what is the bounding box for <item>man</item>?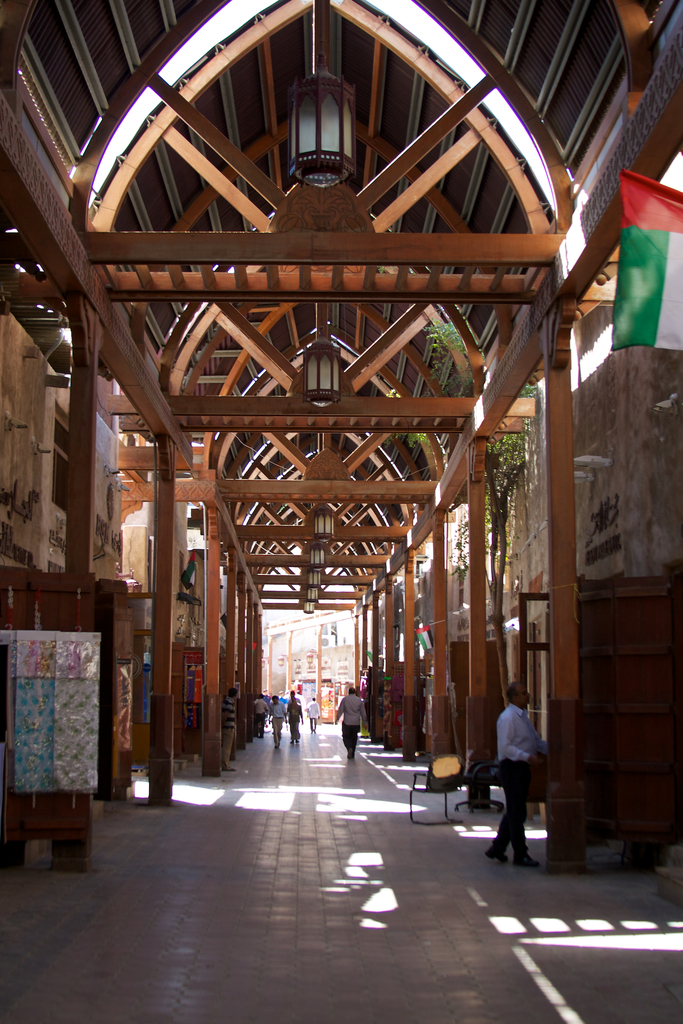
[267, 694, 285, 747].
